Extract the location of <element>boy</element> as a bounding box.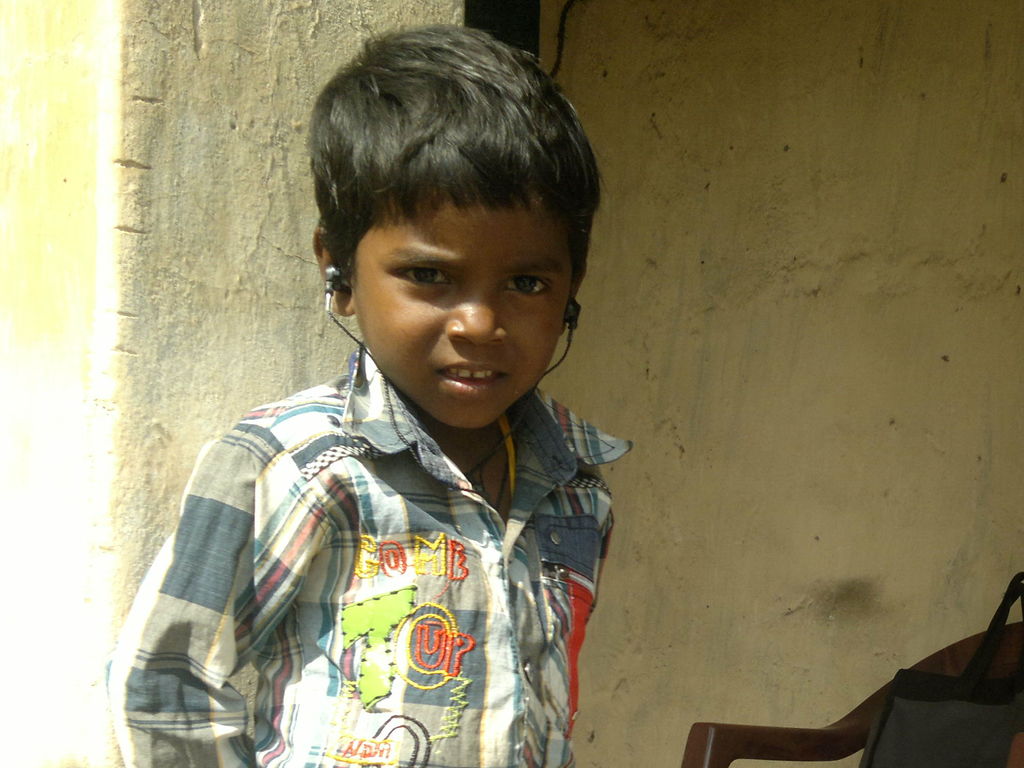
locate(97, 17, 638, 767).
